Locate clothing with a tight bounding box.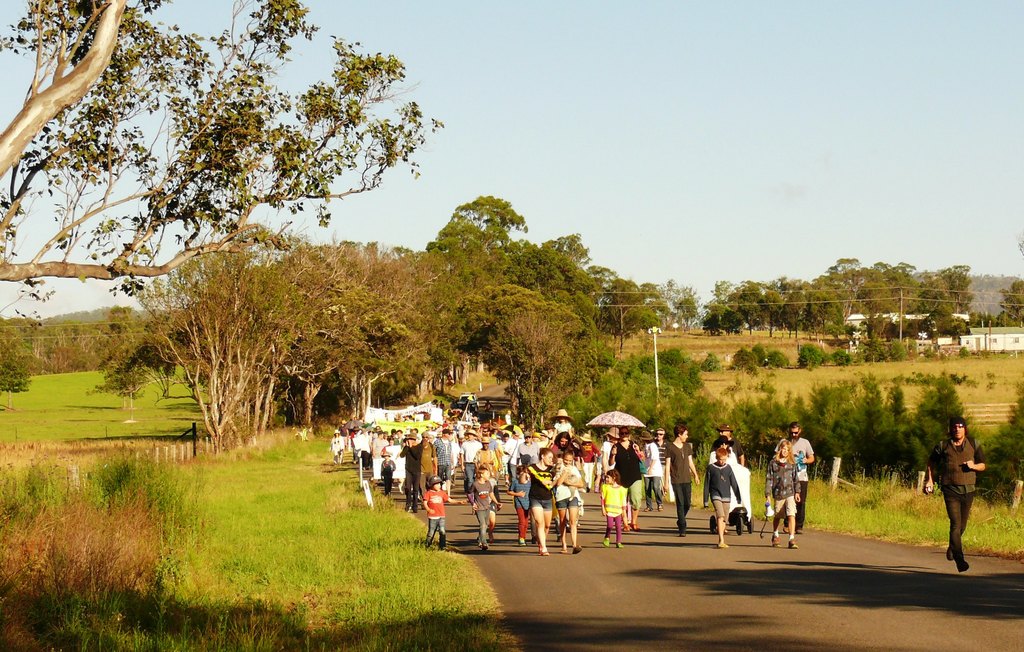
BBox(469, 480, 495, 542).
